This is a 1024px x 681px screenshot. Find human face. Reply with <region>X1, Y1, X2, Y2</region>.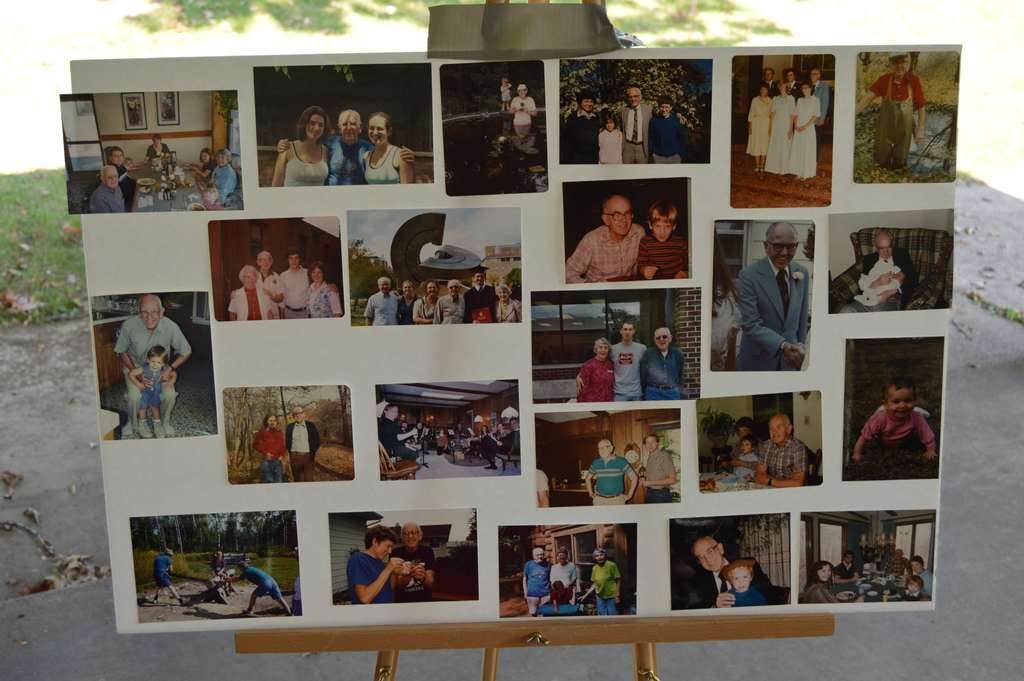
<region>785, 67, 803, 86</region>.
